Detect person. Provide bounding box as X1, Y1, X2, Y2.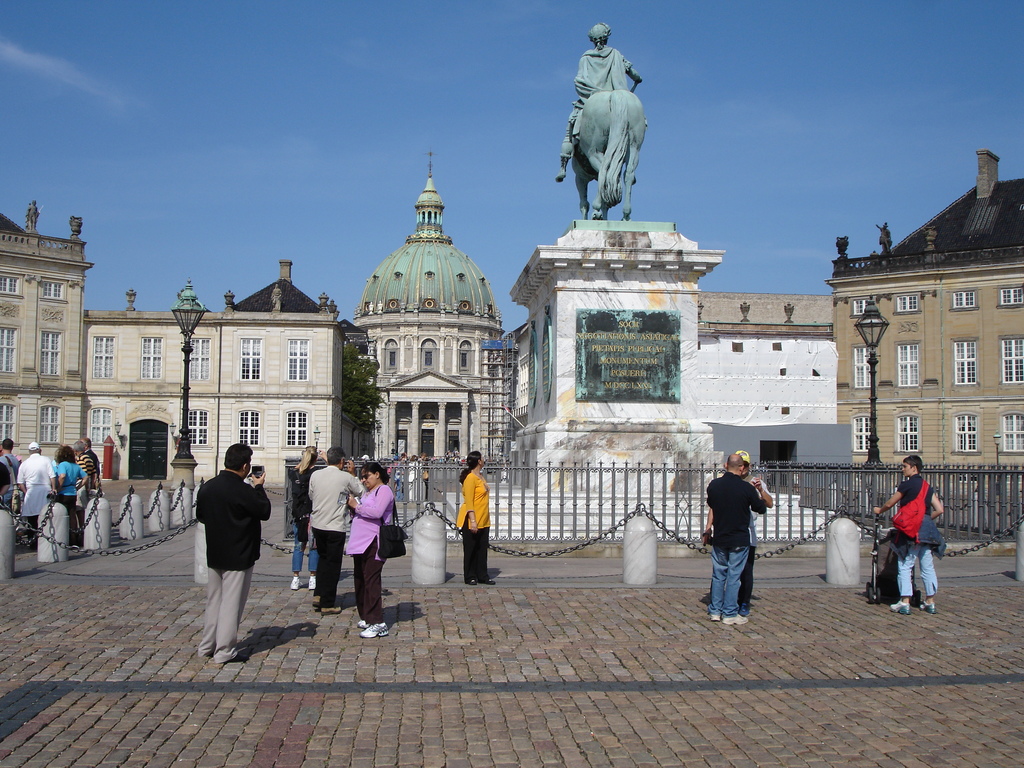
305, 438, 370, 616.
